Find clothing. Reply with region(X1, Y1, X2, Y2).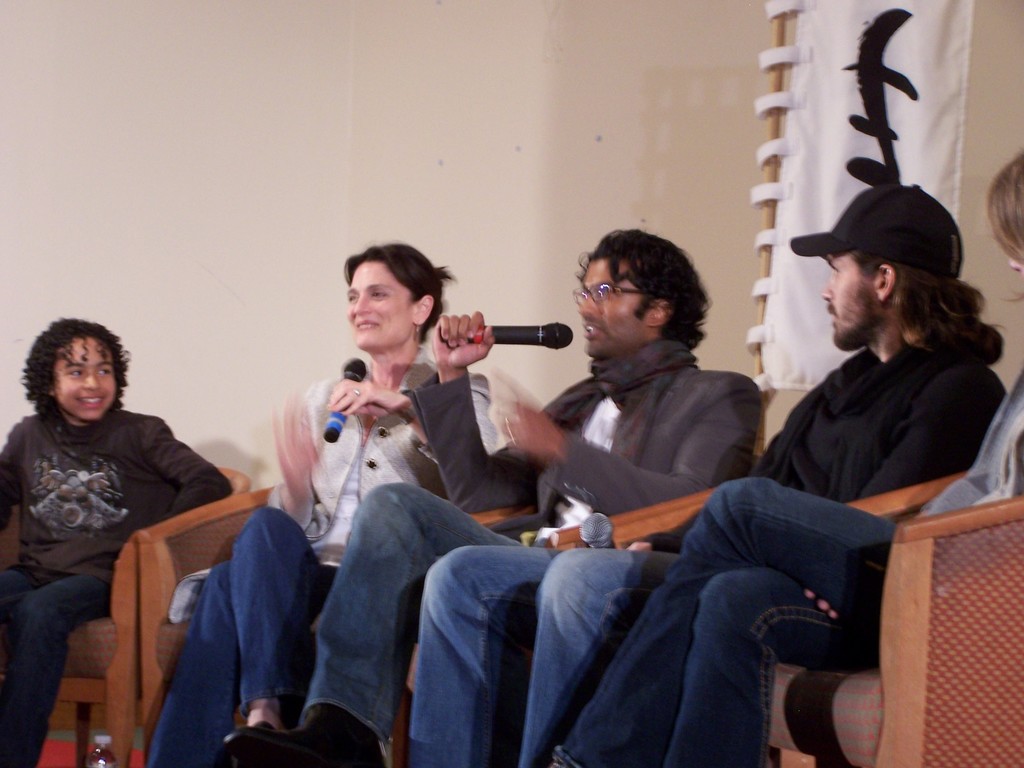
region(556, 368, 1023, 767).
